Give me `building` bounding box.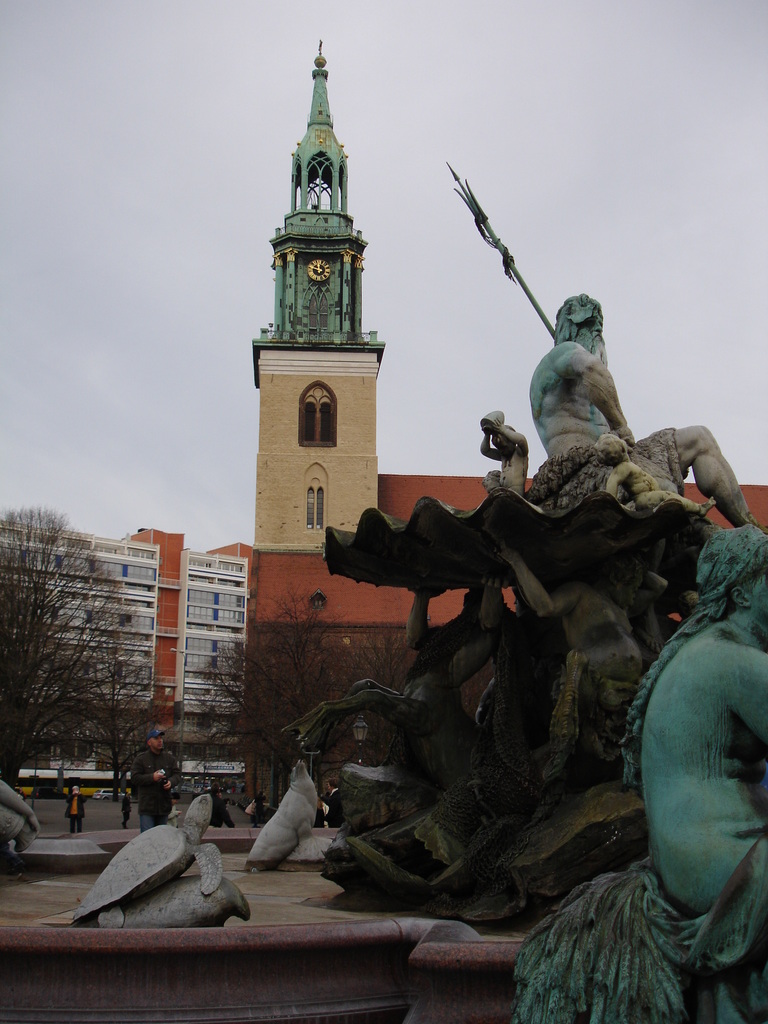
detection(1, 519, 260, 765).
